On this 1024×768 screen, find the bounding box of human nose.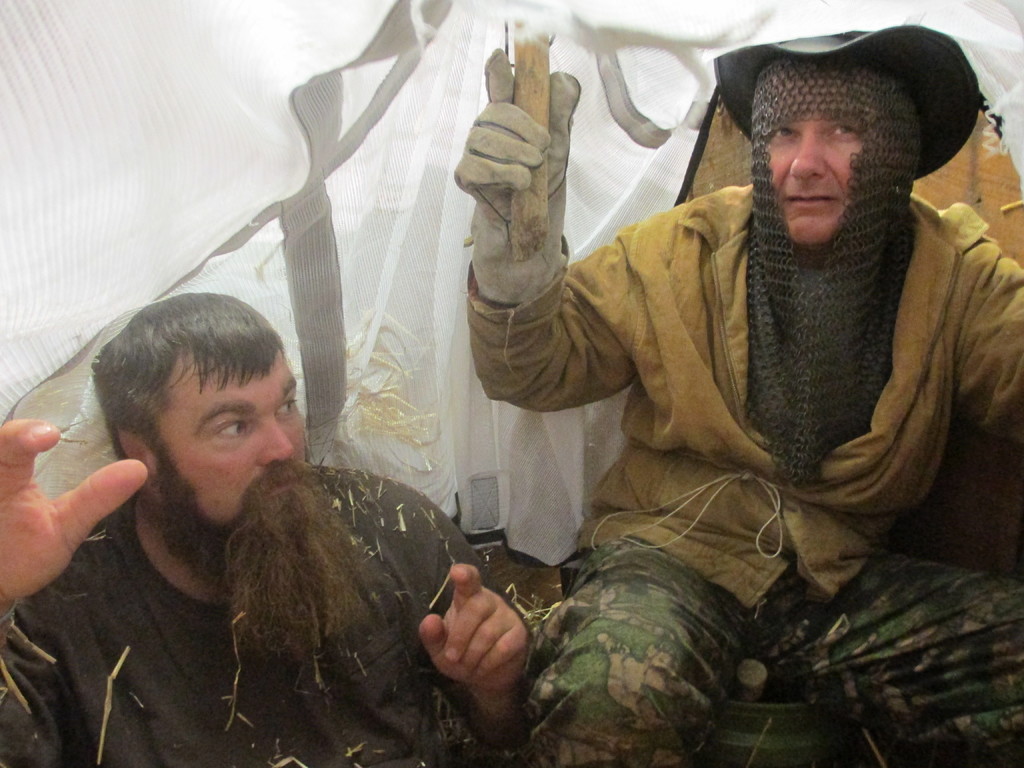
Bounding box: (x1=253, y1=415, x2=296, y2=468).
